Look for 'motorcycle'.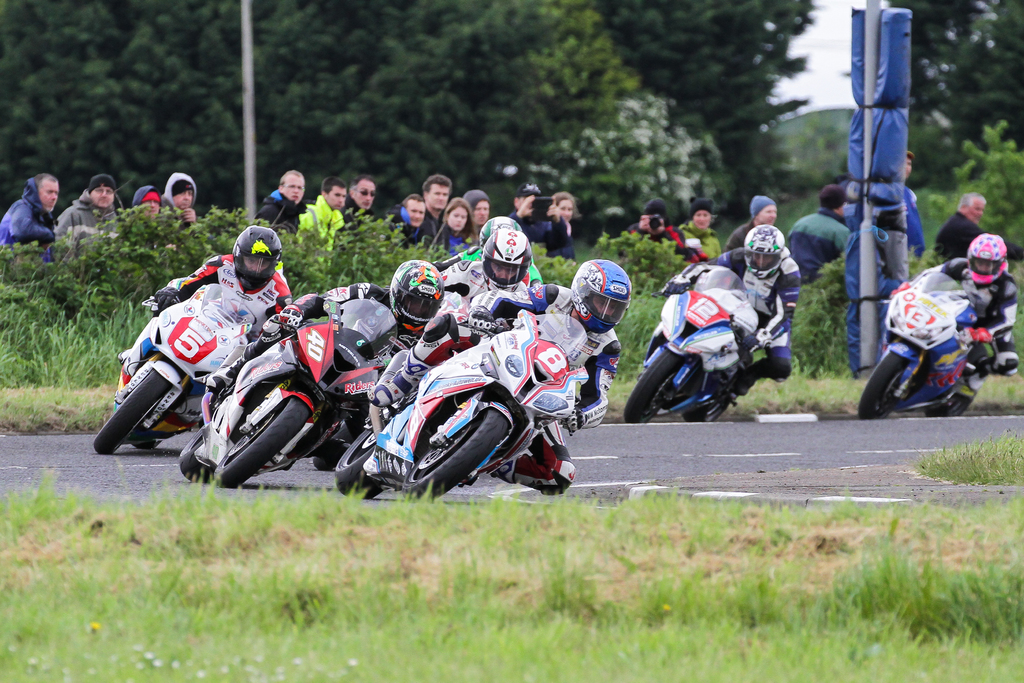
Found: detection(95, 294, 245, 456).
